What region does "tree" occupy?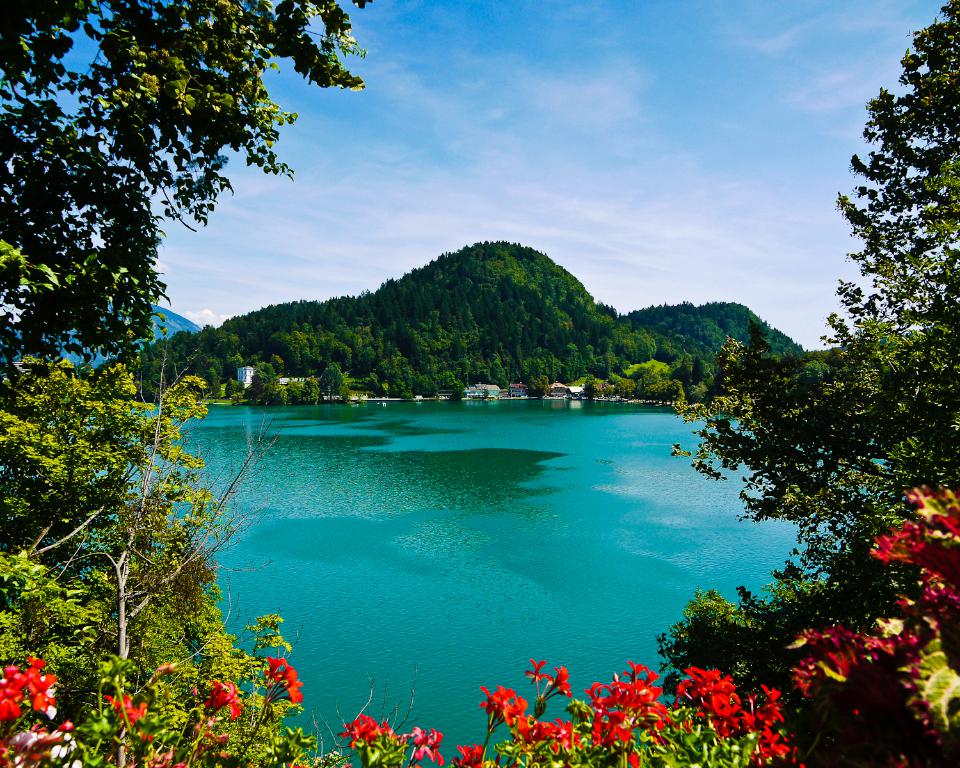
rect(685, 93, 944, 732).
